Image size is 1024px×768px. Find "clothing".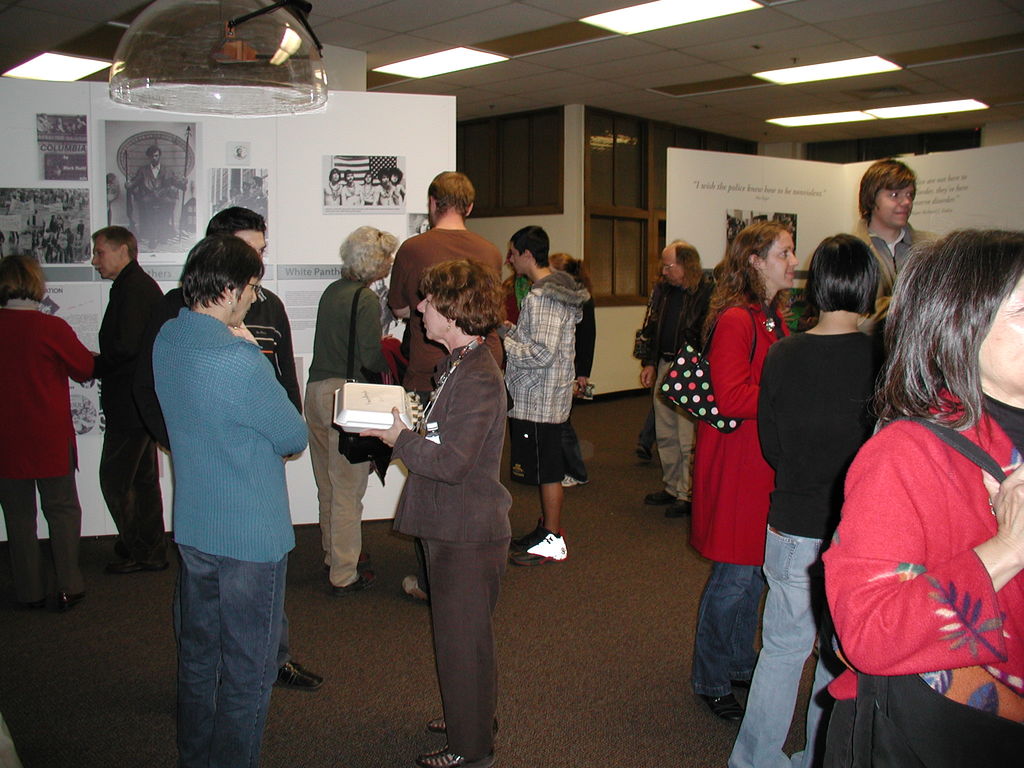
bbox=(102, 262, 167, 561).
